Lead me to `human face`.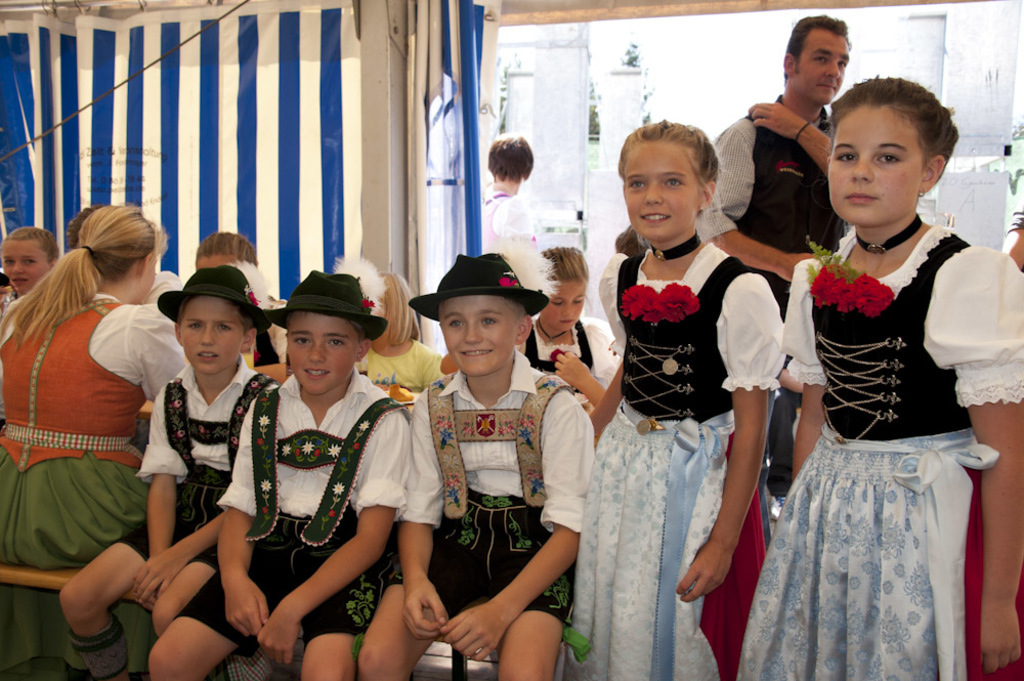
Lead to detection(0, 239, 51, 292).
